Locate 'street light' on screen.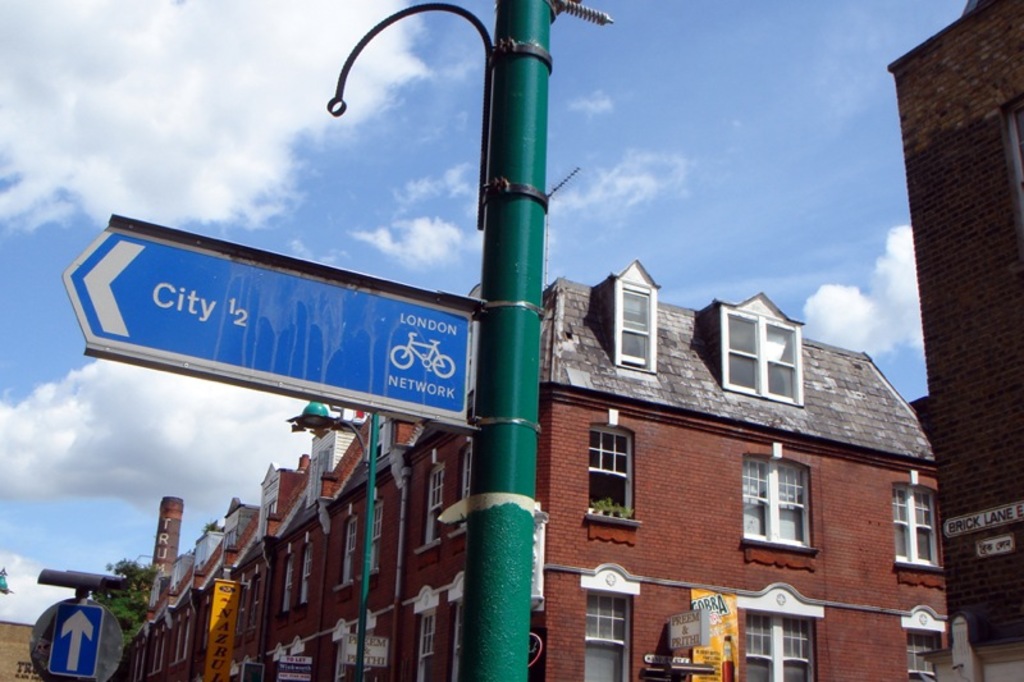
On screen at [294,395,394,681].
